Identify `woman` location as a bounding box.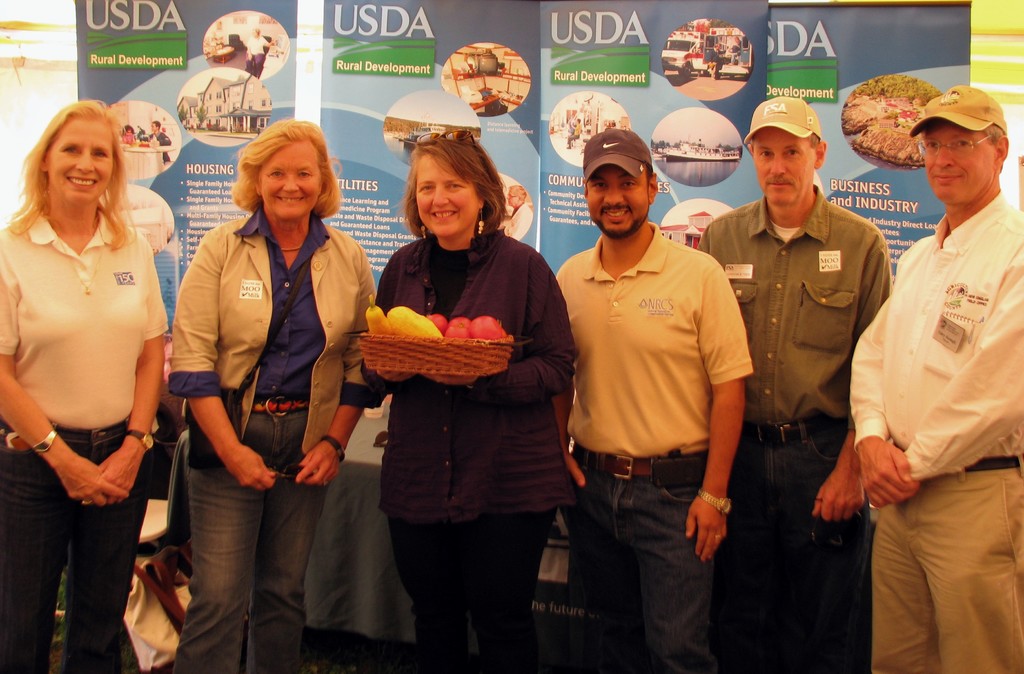
left=0, top=100, right=169, bottom=672.
